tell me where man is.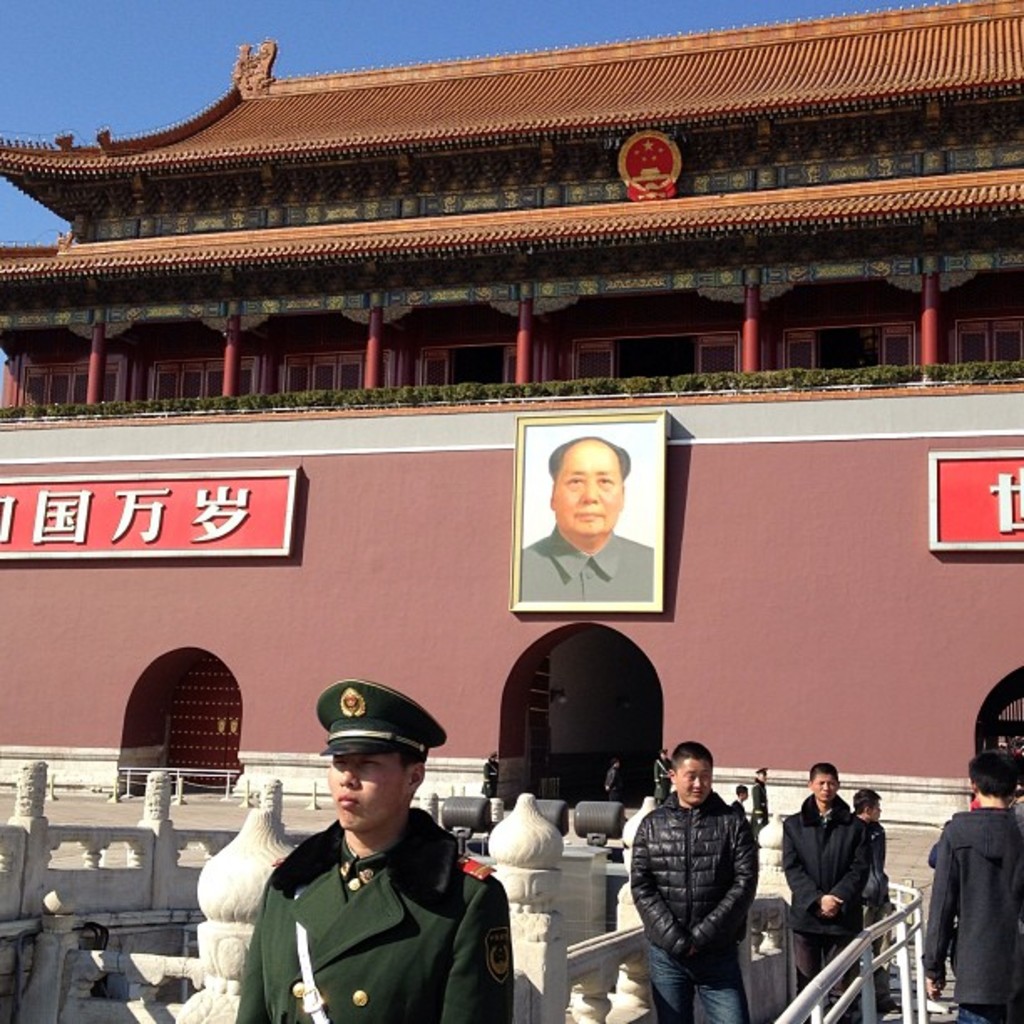
man is at [x1=776, y1=760, x2=872, y2=1022].
